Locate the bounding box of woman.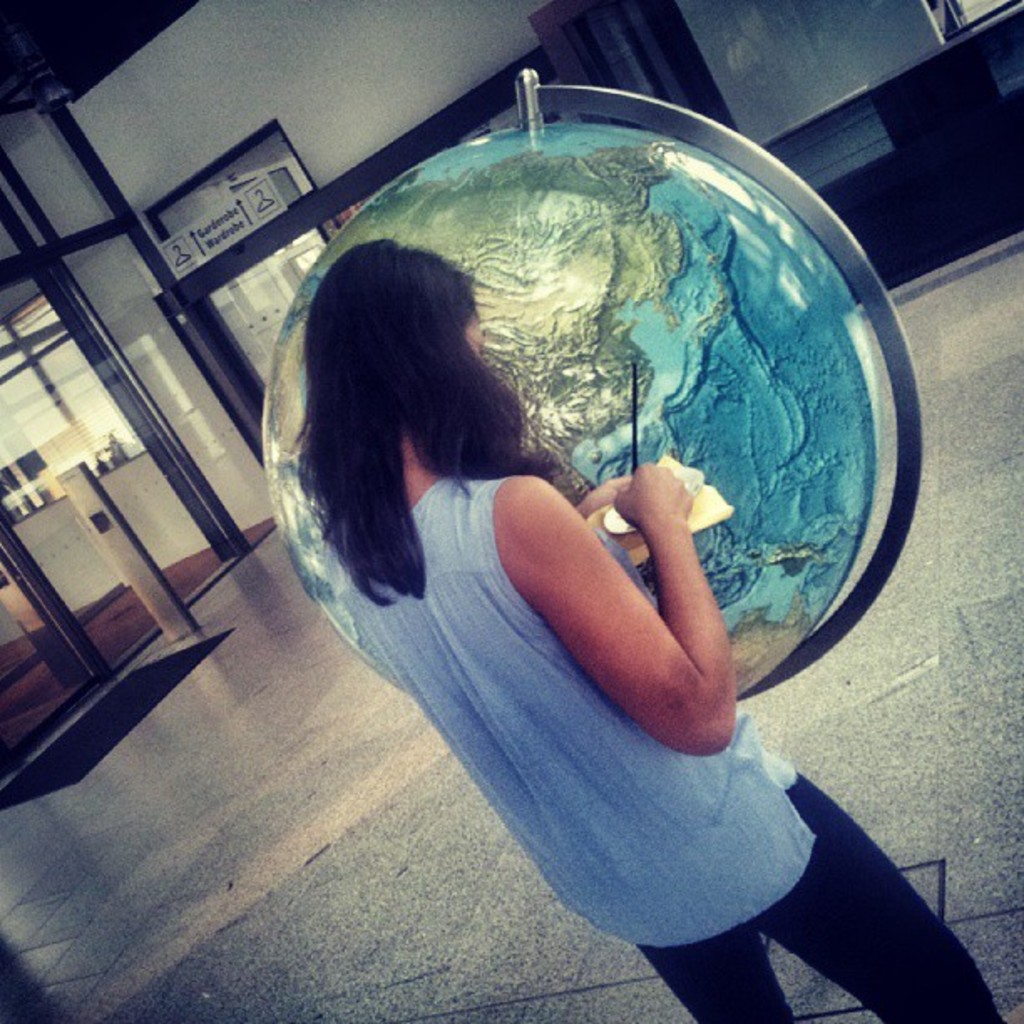
Bounding box: 288/239/999/1022.
